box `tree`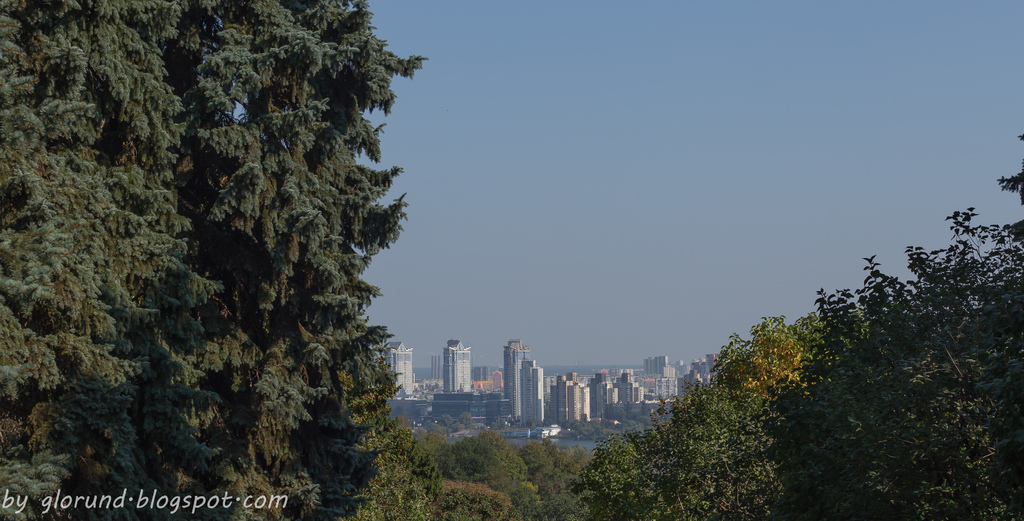
(587, 128, 1023, 520)
